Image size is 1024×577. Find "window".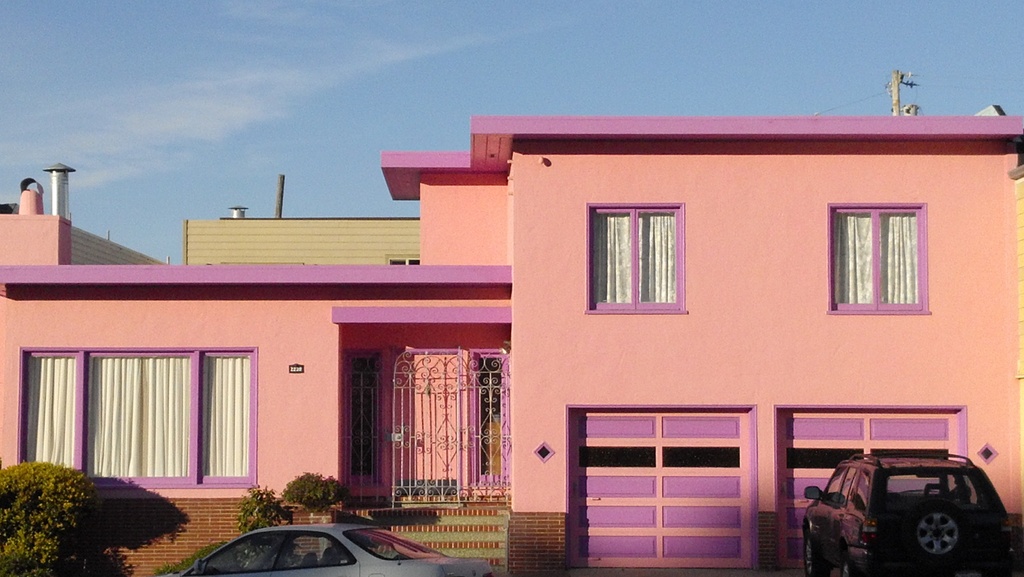
x1=20 y1=346 x2=255 y2=483.
